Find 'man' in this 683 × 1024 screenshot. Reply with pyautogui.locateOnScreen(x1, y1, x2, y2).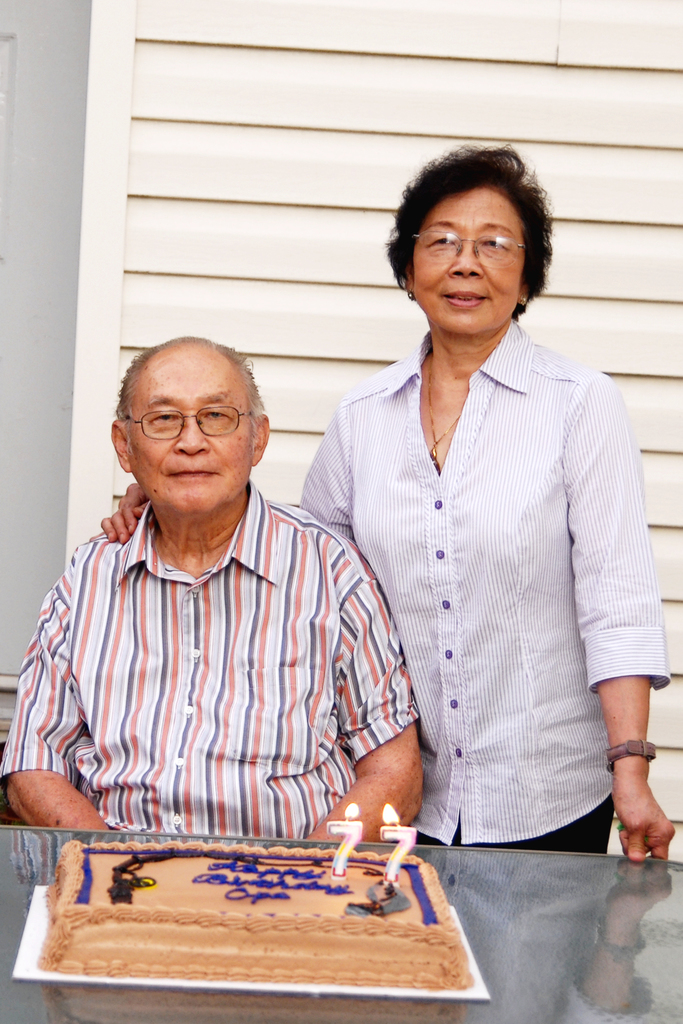
pyautogui.locateOnScreen(0, 332, 434, 844).
